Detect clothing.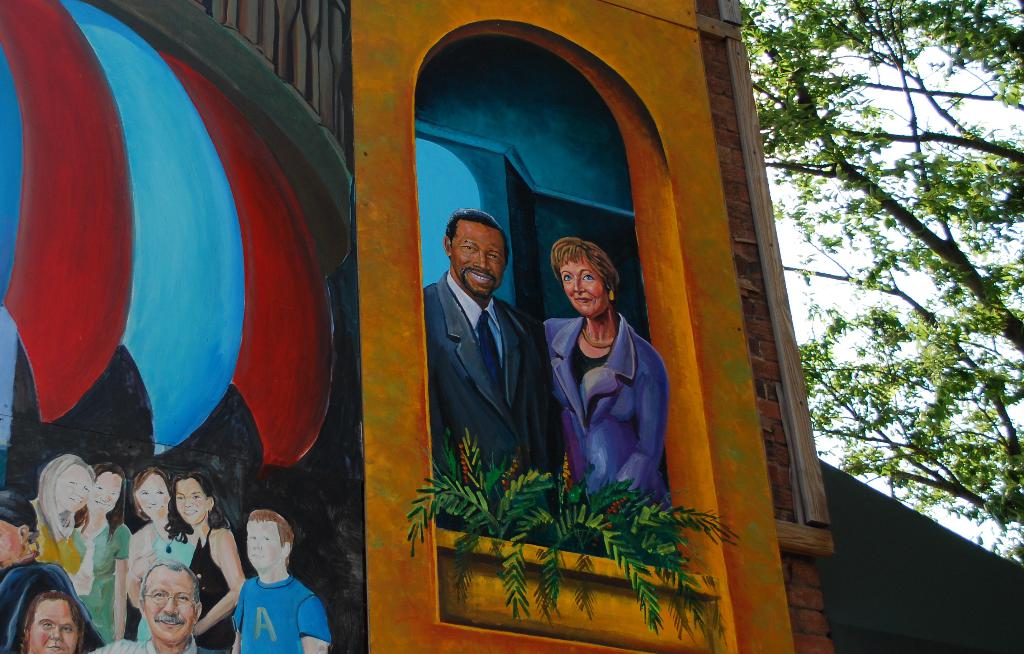
Detected at (79,518,129,639).
